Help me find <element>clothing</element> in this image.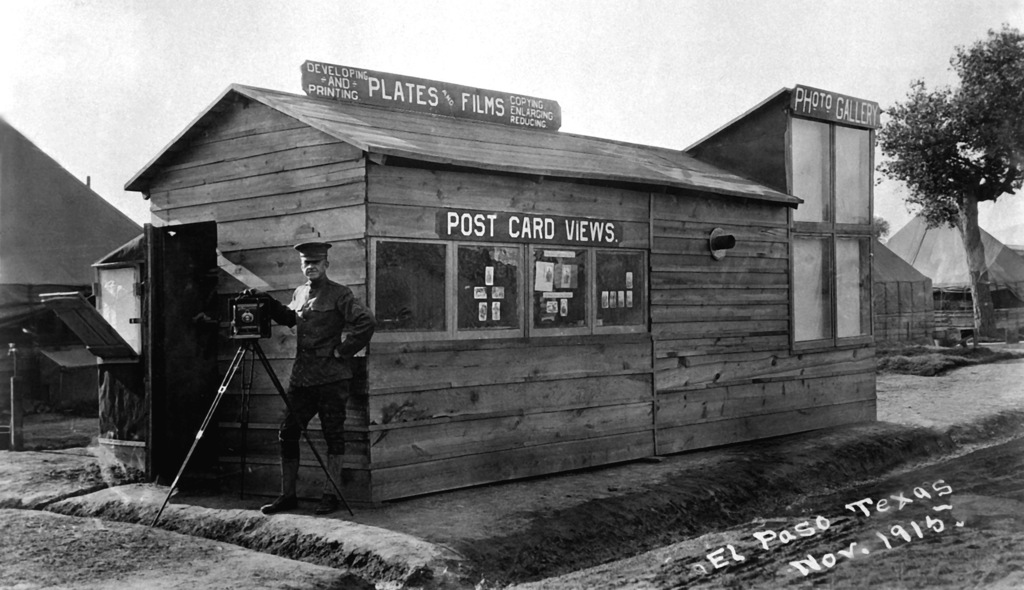
Found it: 268:238:366:486.
